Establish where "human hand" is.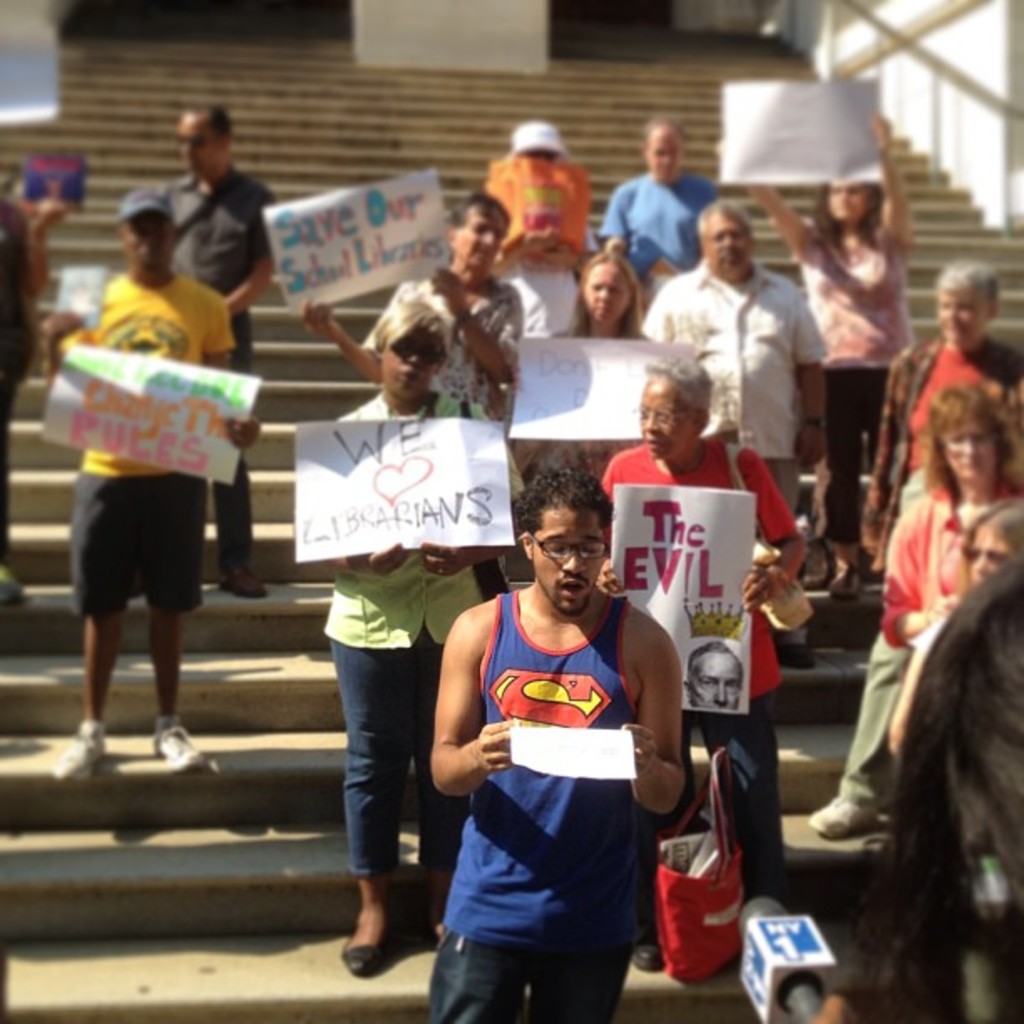
Established at l=356, t=540, r=415, b=579.
